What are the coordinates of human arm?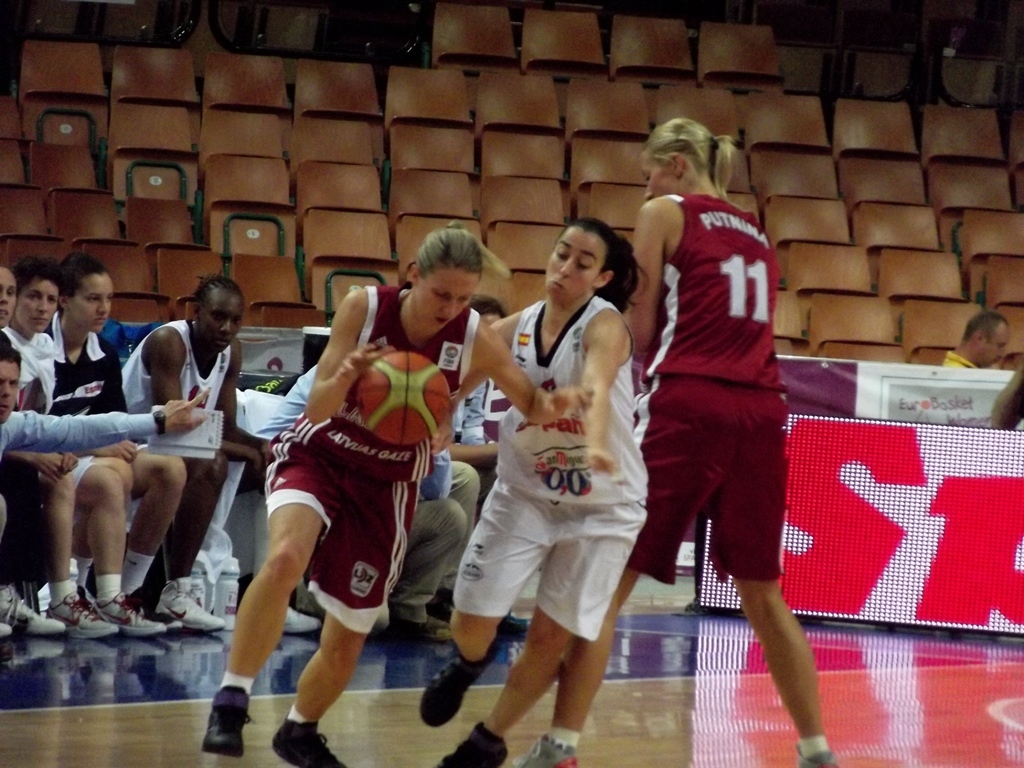
{"x1": 468, "y1": 317, "x2": 579, "y2": 424}.
